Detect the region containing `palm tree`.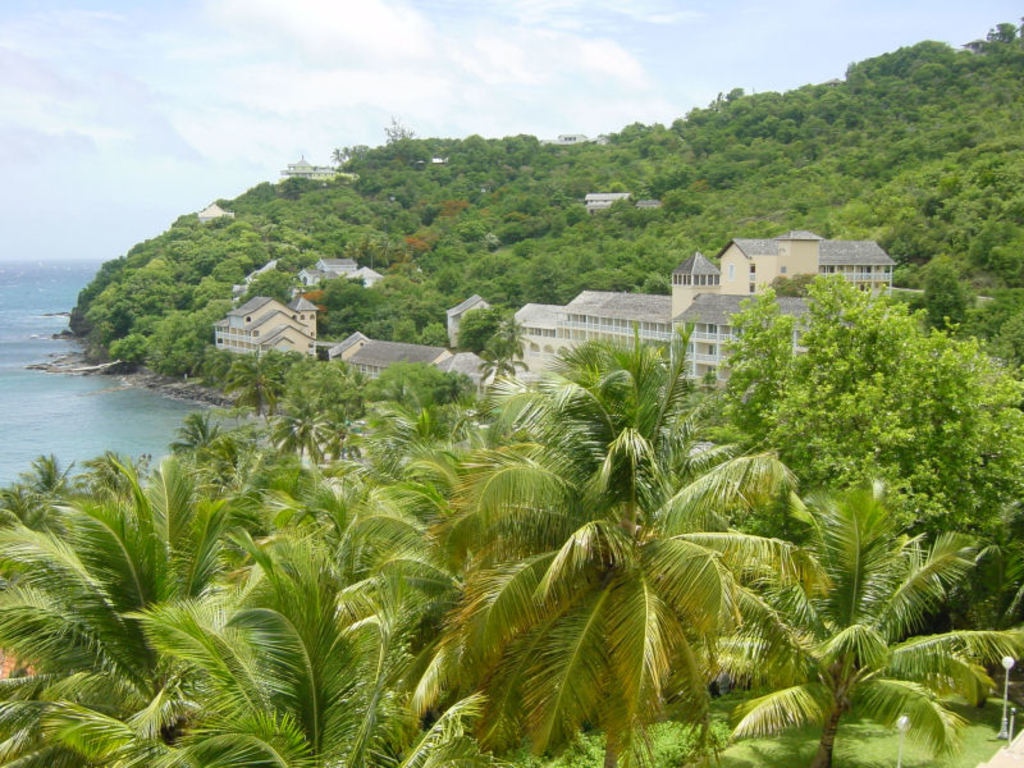
(x1=756, y1=513, x2=992, y2=758).
